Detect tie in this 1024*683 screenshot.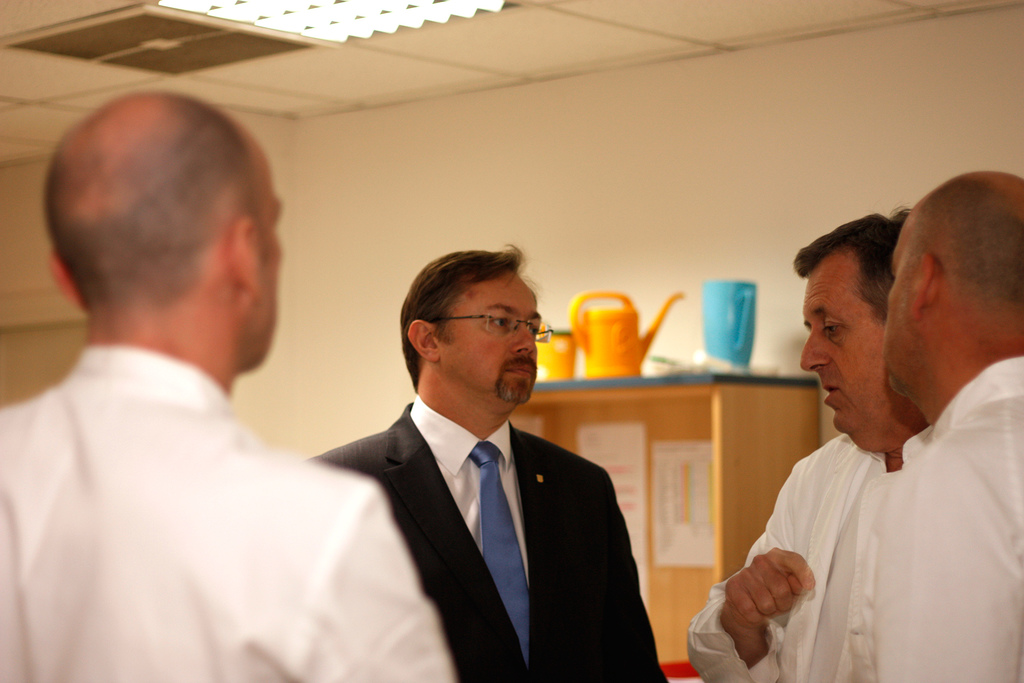
Detection: 468,438,529,664.
